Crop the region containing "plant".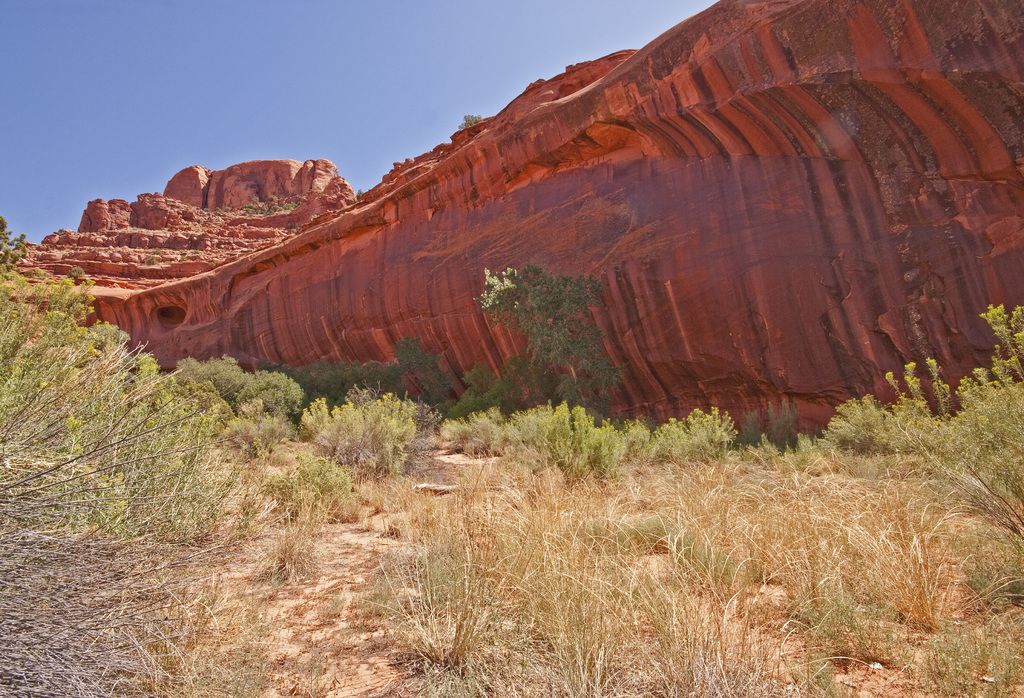
Crop region: [x1=193, y1=248, x2=202, y2=256].
